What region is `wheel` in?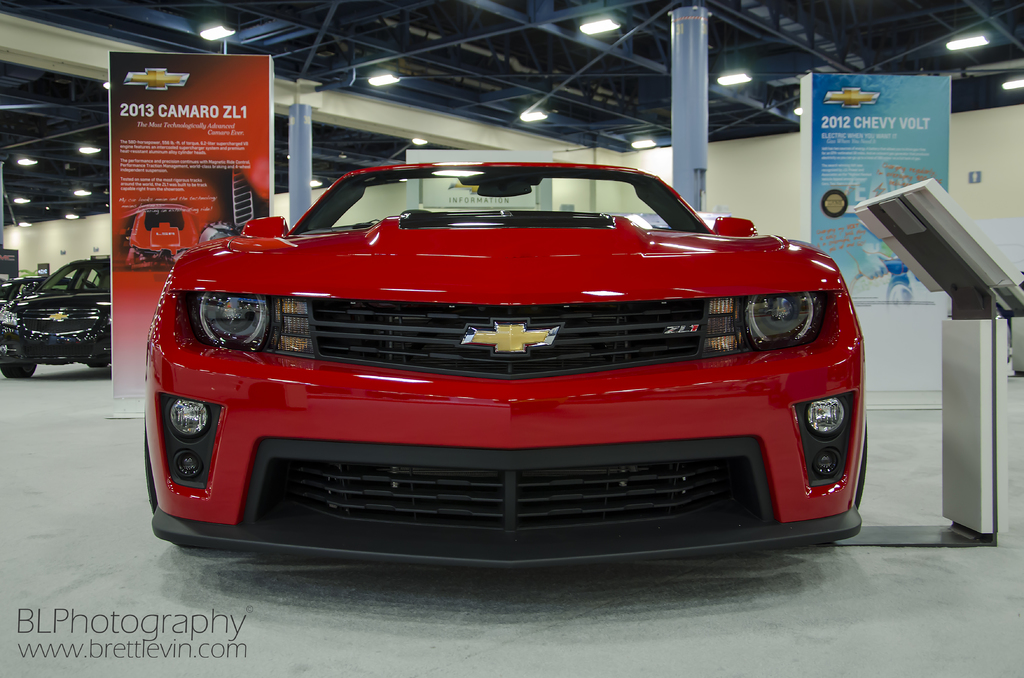
[left=0, top=359, right=31, bottom=383].
